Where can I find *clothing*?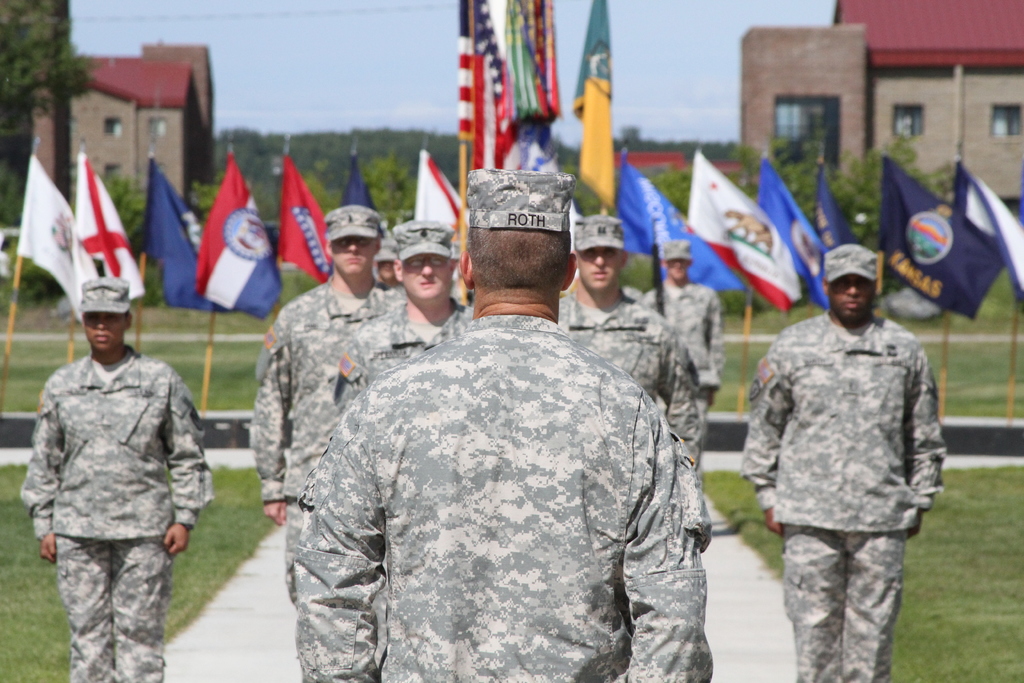
You can find it at x1=559 y1=290 x2=700 y2=473.
